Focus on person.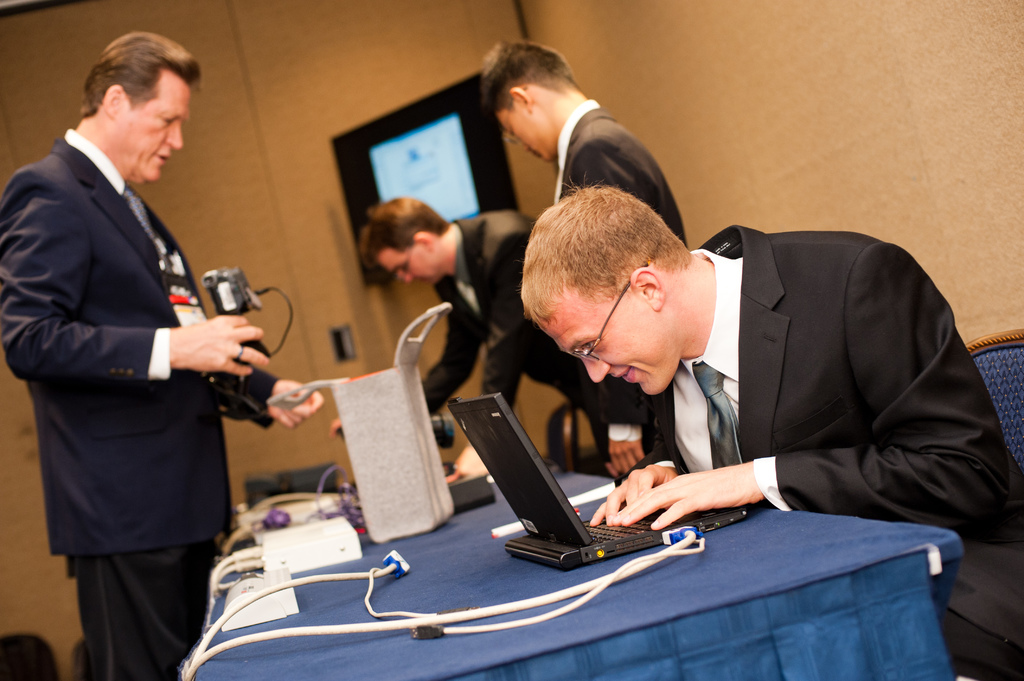
Focused at [518, 182, 1023, 680].
